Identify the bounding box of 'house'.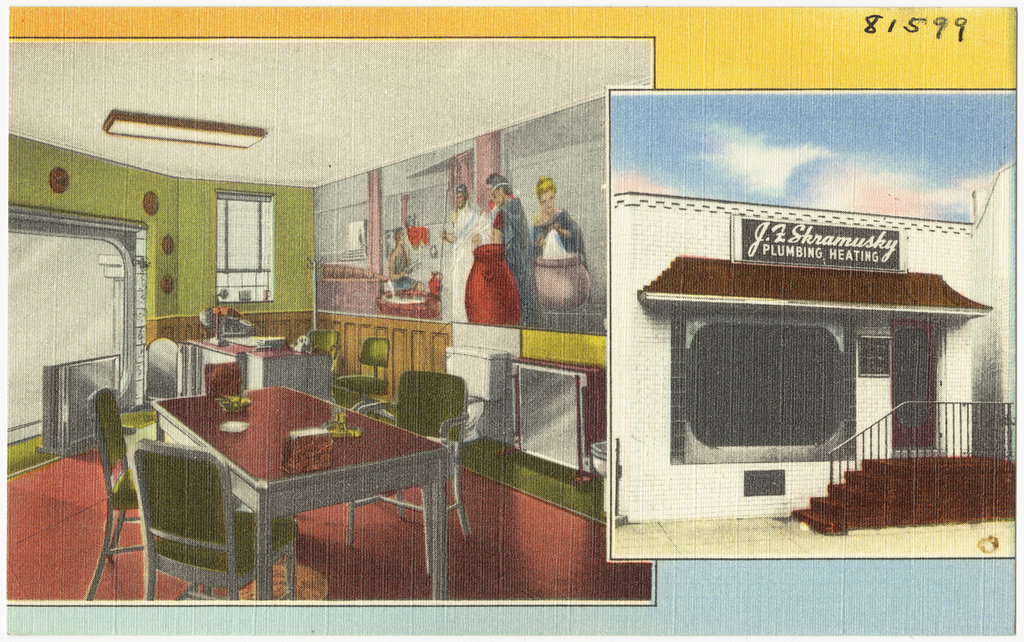
[7, 25, 653, 600].
